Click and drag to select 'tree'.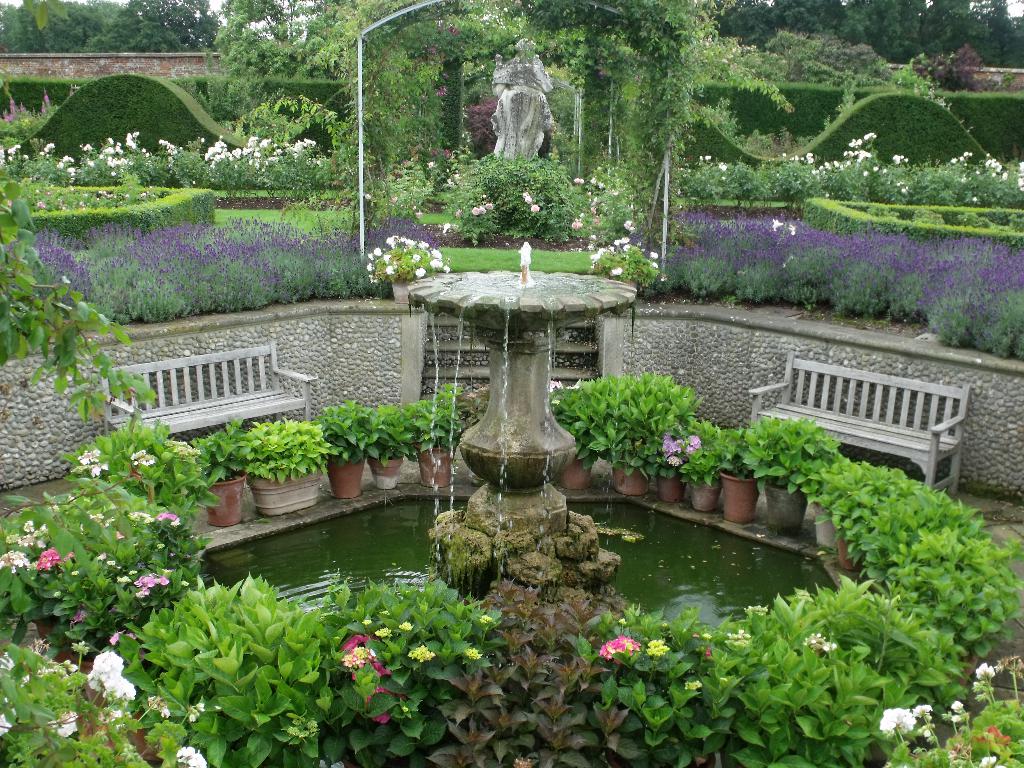
Selection: bbox=[215, 0, 340, 57].
